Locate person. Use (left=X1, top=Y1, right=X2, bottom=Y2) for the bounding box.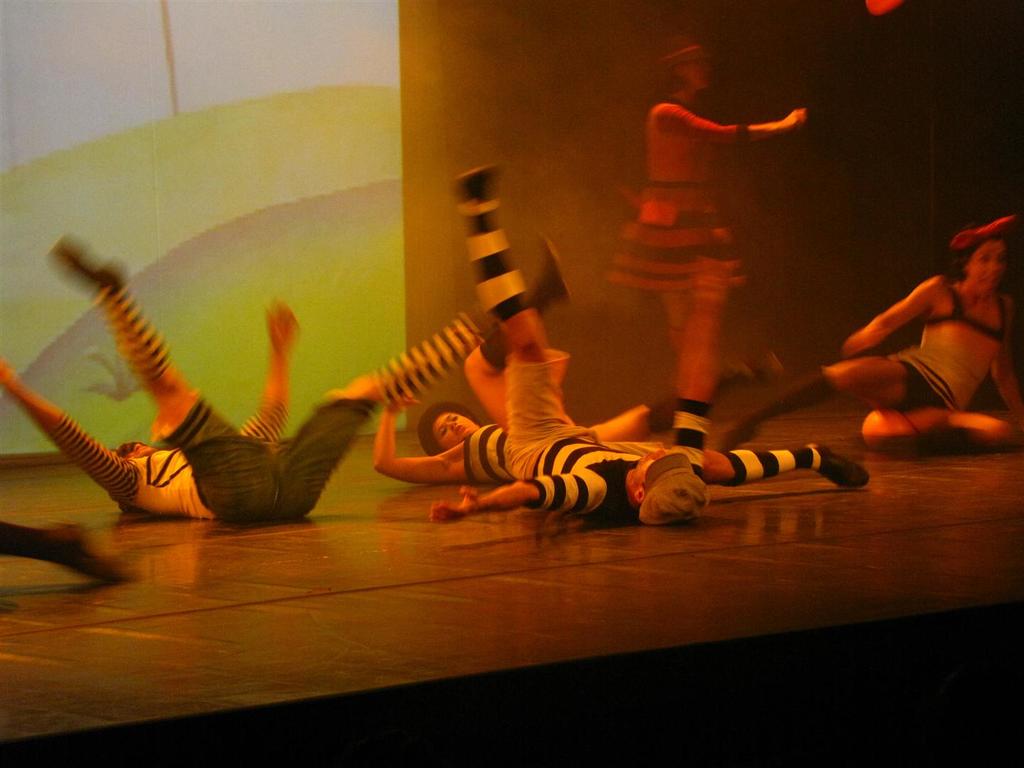
(left=434, top=164, right=854, bottom=530).
